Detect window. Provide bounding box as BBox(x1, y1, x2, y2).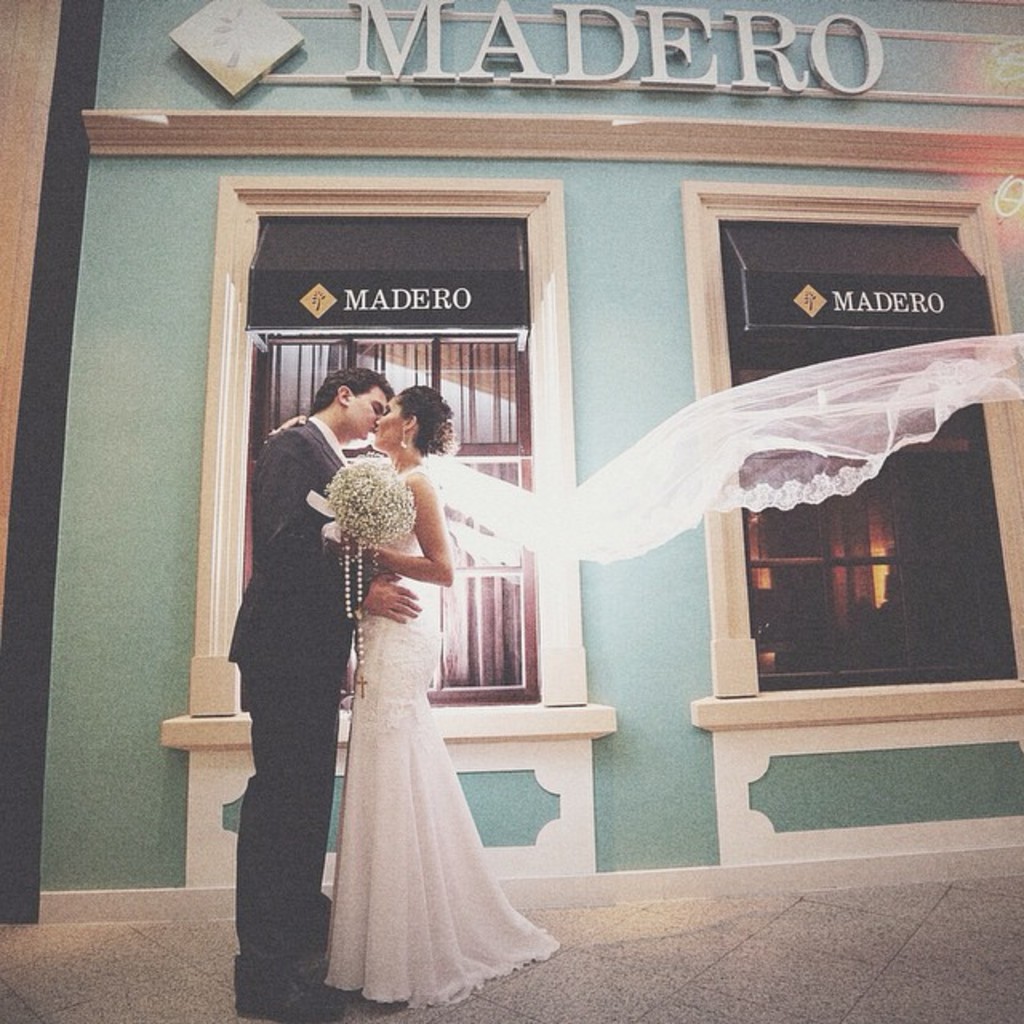
BBox(174, 178, 589, 715).
